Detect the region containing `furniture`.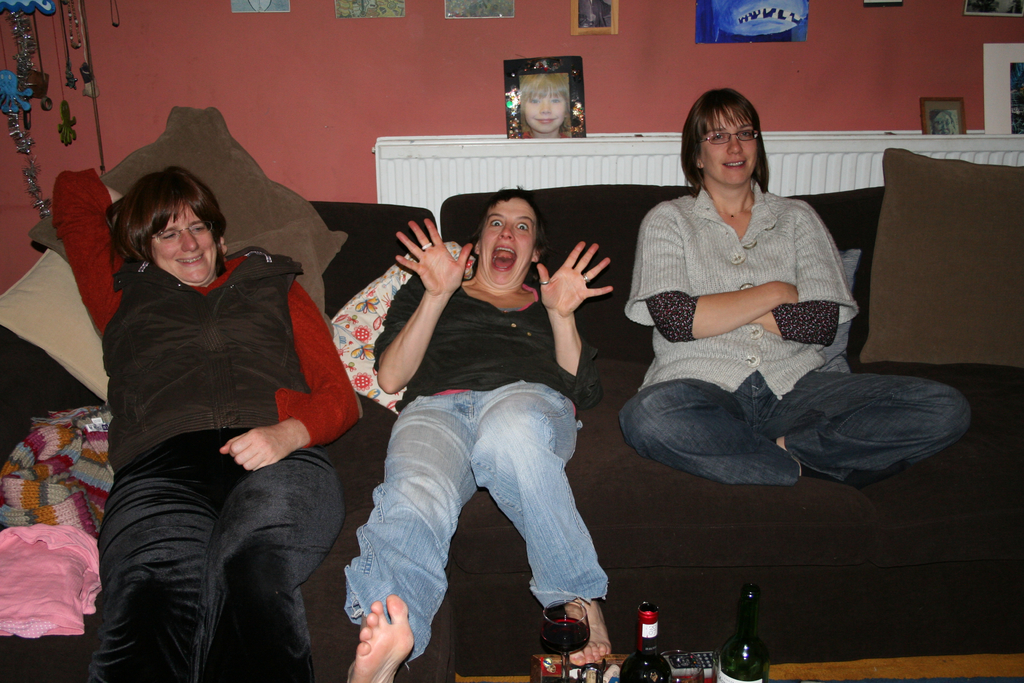
0,181,1023,682.
